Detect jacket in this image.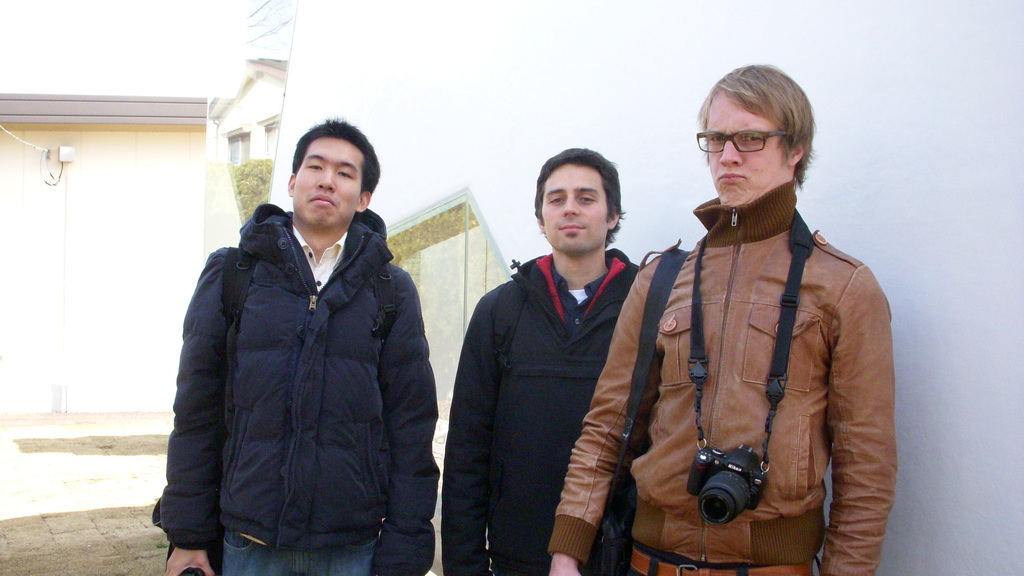
Detection: 444 251 668 575.
